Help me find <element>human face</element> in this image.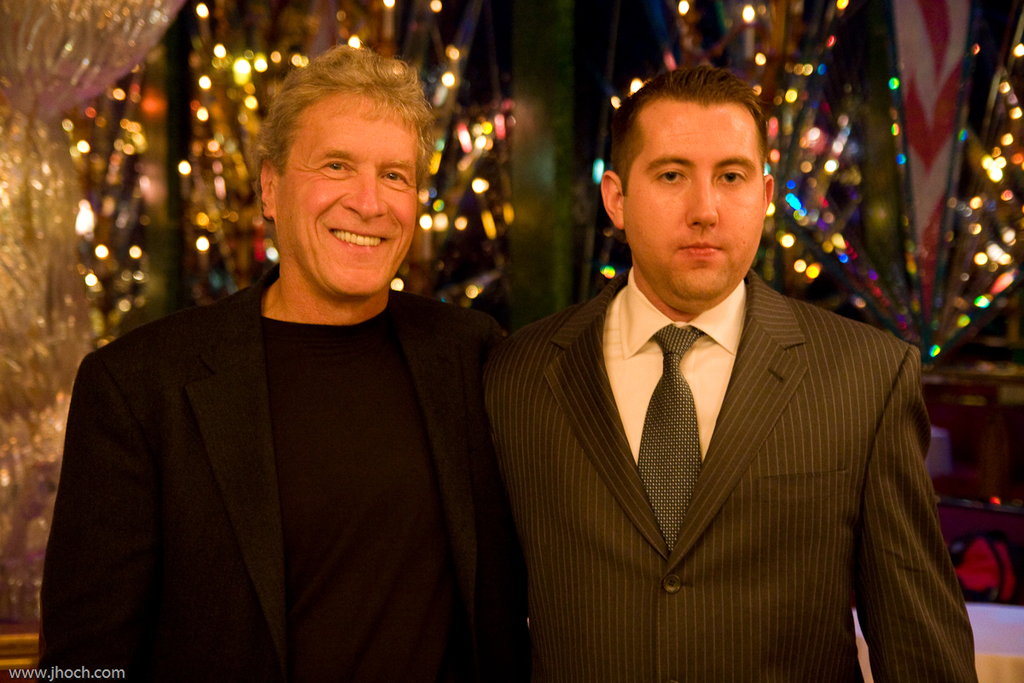
Found it: bbox=[626, 102, 764, 297].
